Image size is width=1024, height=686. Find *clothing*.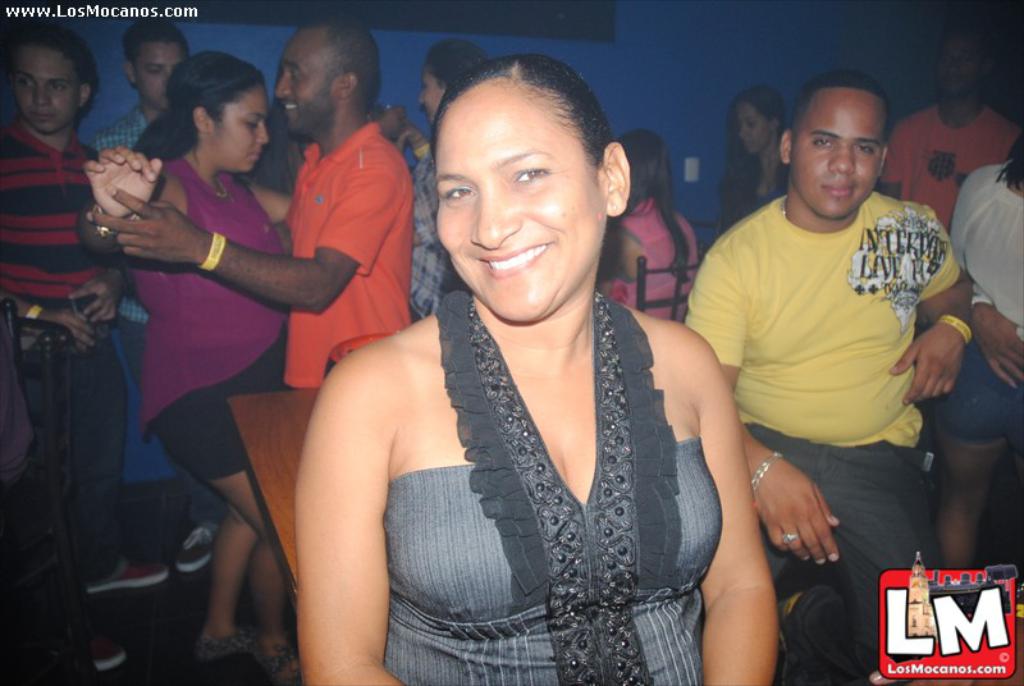
left=283, top=122, right=412, bottom=387.
